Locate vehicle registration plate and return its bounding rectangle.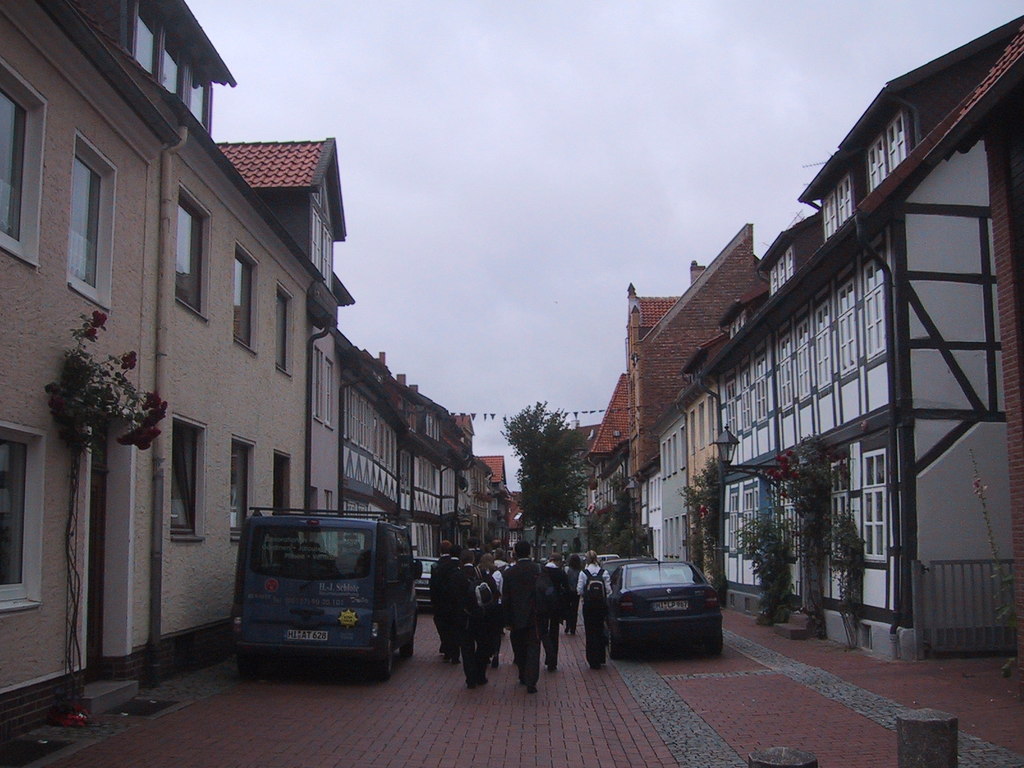
l=287, t=628, r=332, b=644.
